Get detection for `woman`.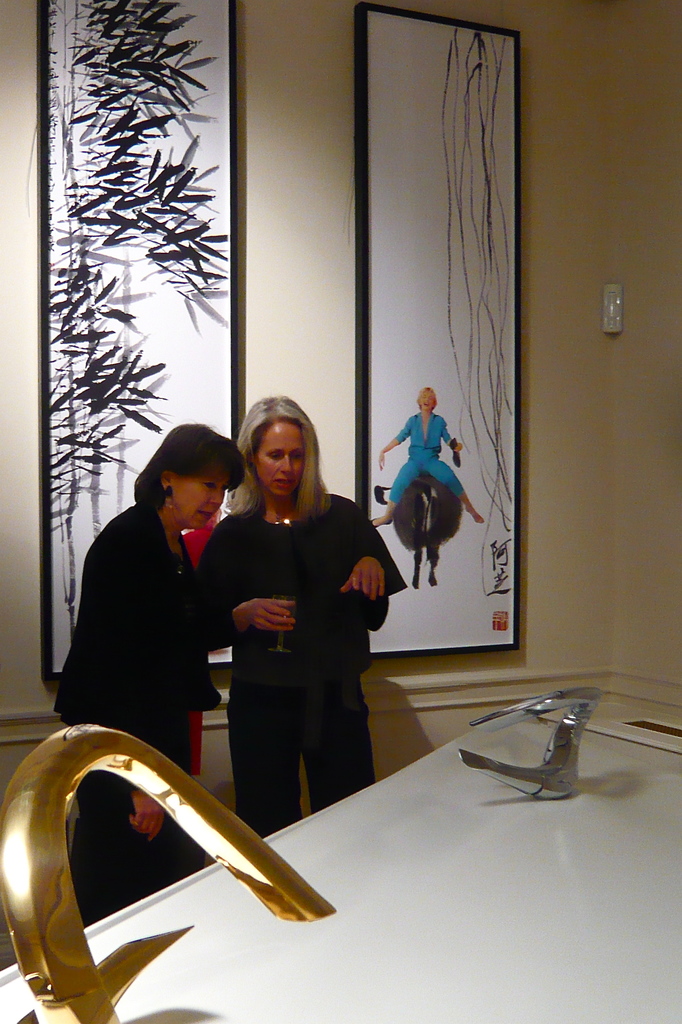
Detection: <region>45, 420, 227, 927</region>.
